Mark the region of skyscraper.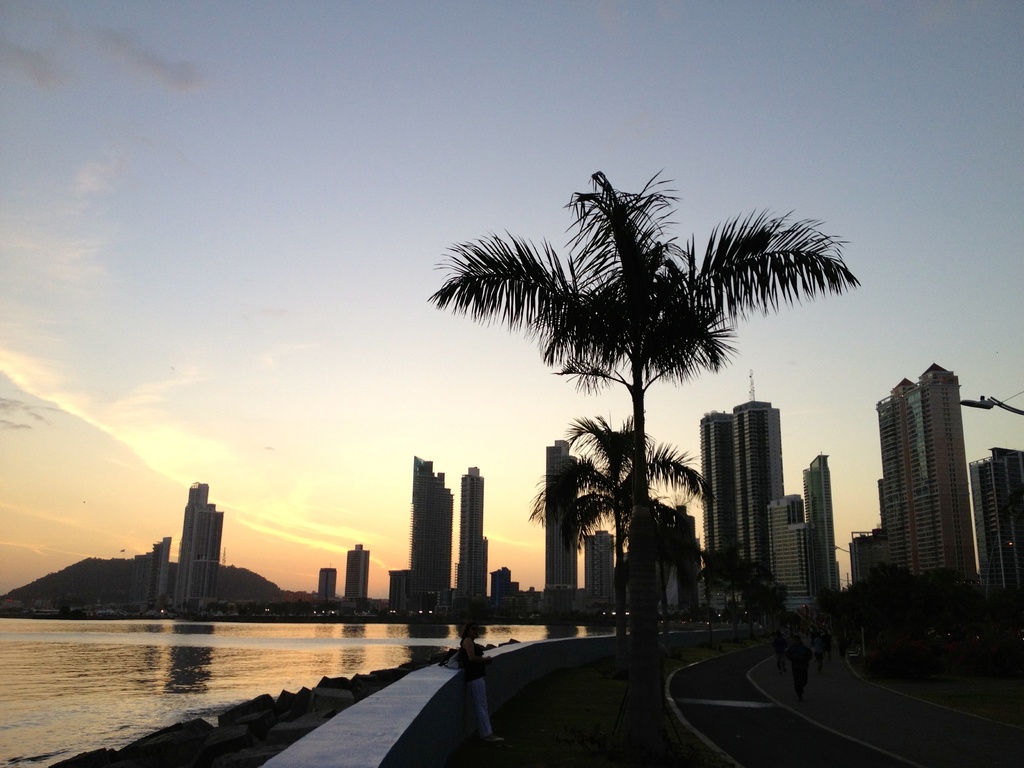
Region: {"x1": 770, "y1": 498, "x2": 826, "y2": 621}.
